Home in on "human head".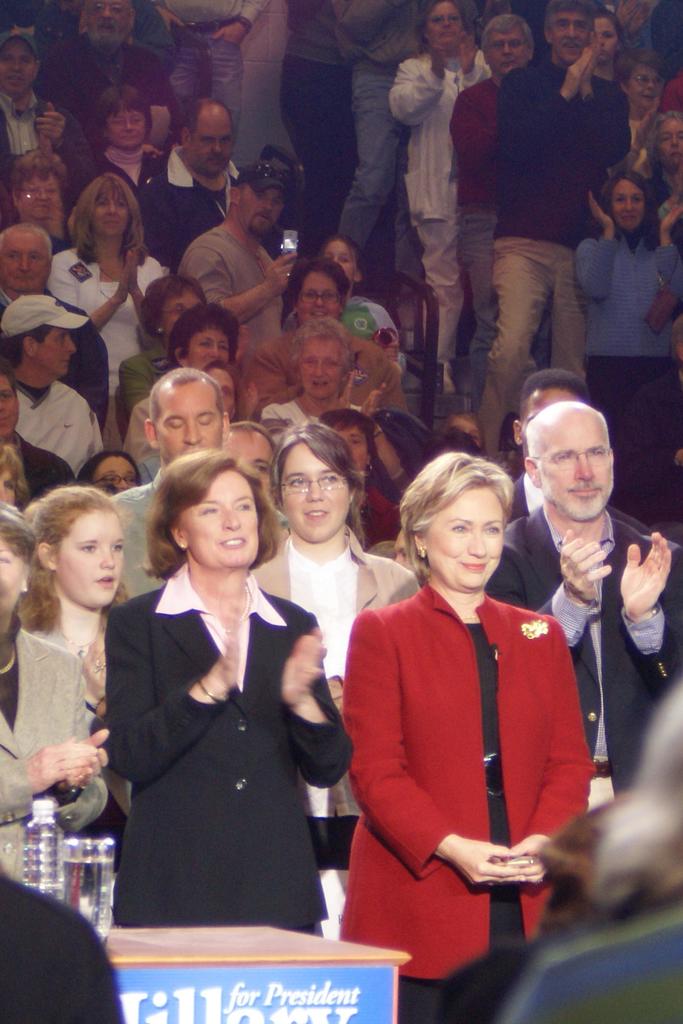
Homed in at bbox=[0, 442, 31, 504].
